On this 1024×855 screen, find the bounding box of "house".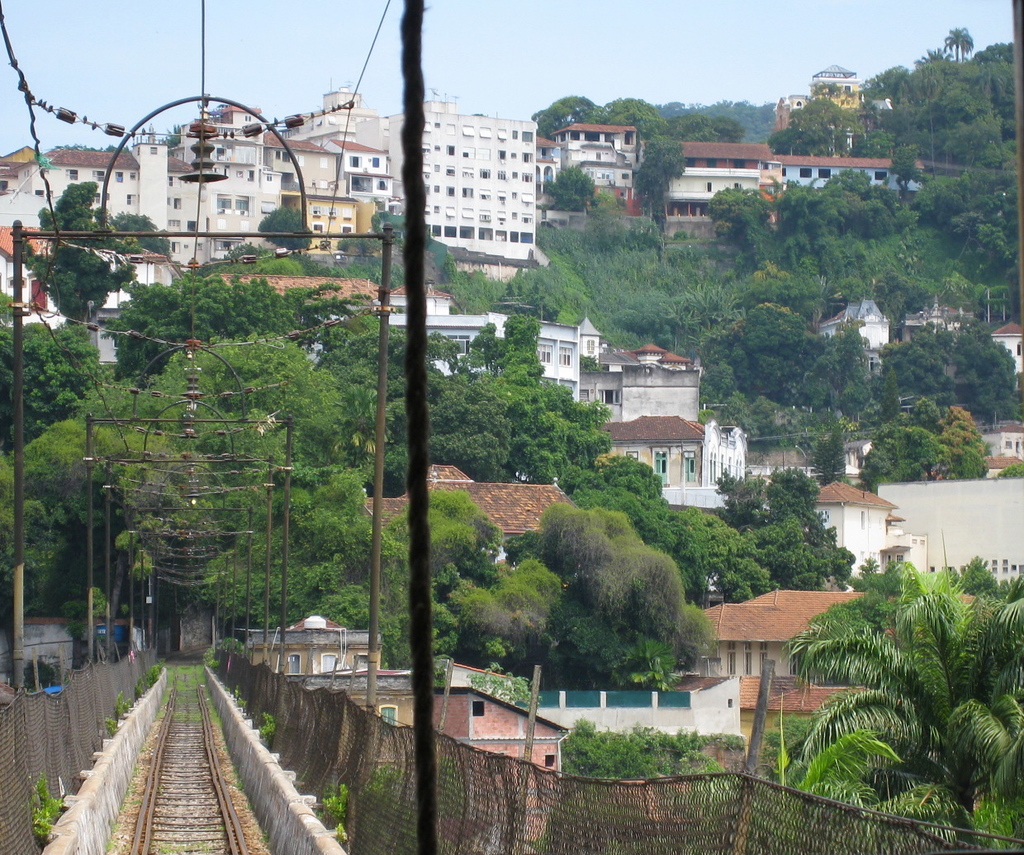
Bounding box: 230, 115, 267, 244.
